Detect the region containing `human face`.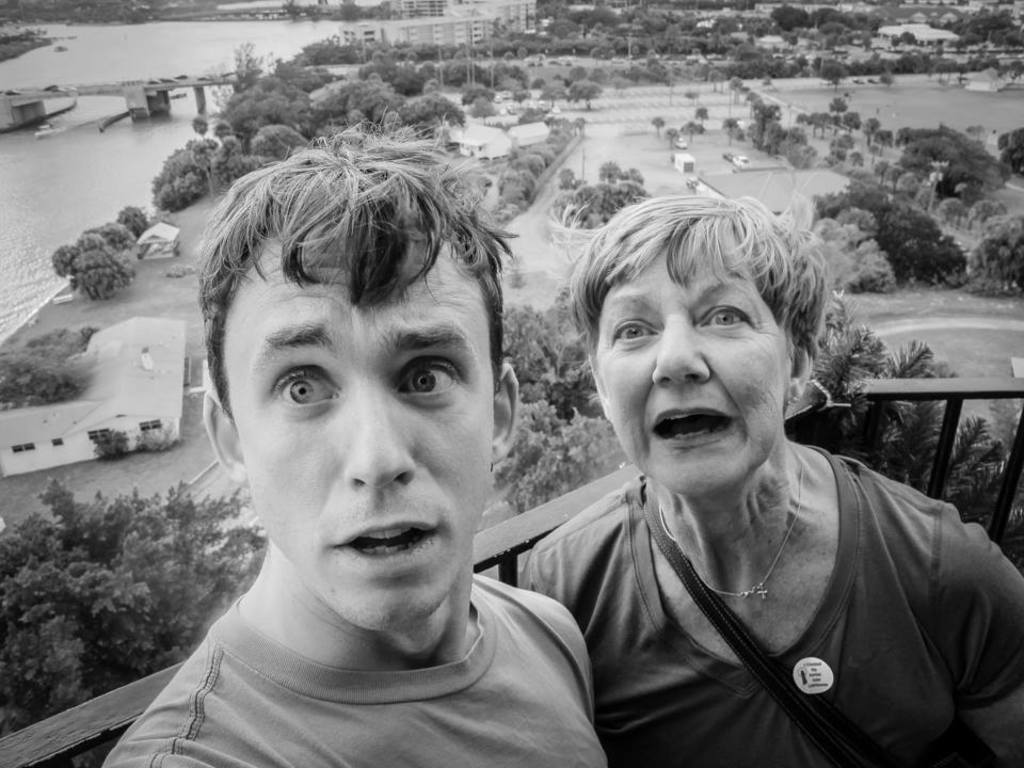
[x1=217, y1=249, x2=493, y2=626].
